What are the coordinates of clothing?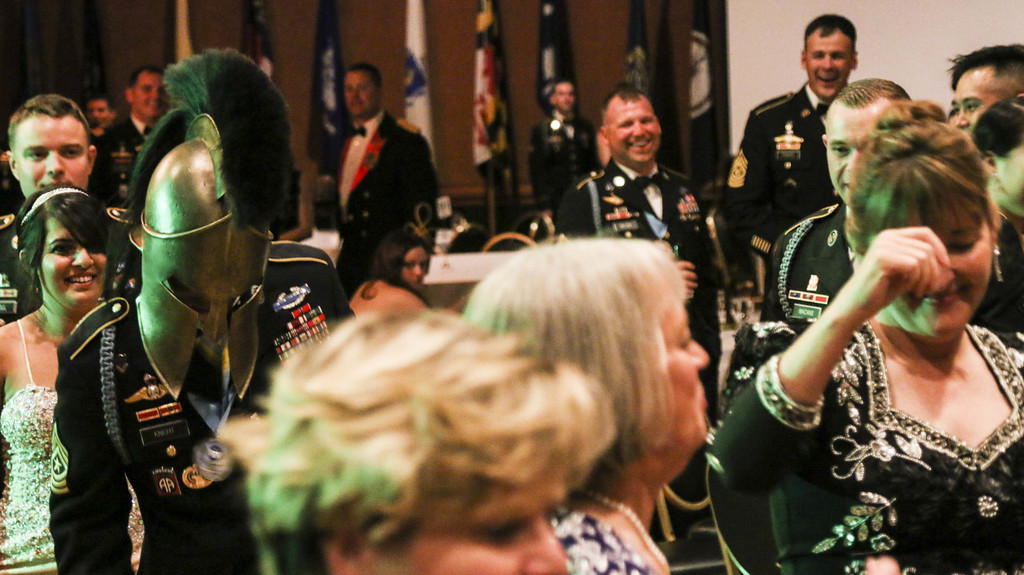
bbox=[548, 503, 661, 574].
